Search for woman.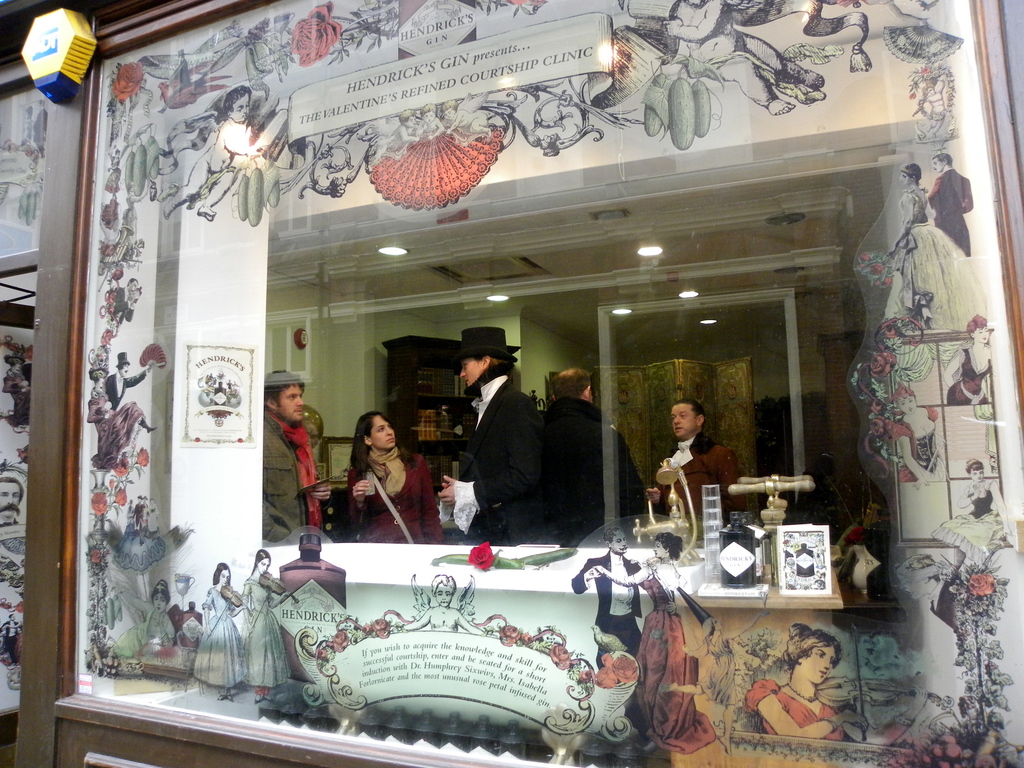
Found at pyautogui.locateOnScreen(746, 625, 868, 747).
